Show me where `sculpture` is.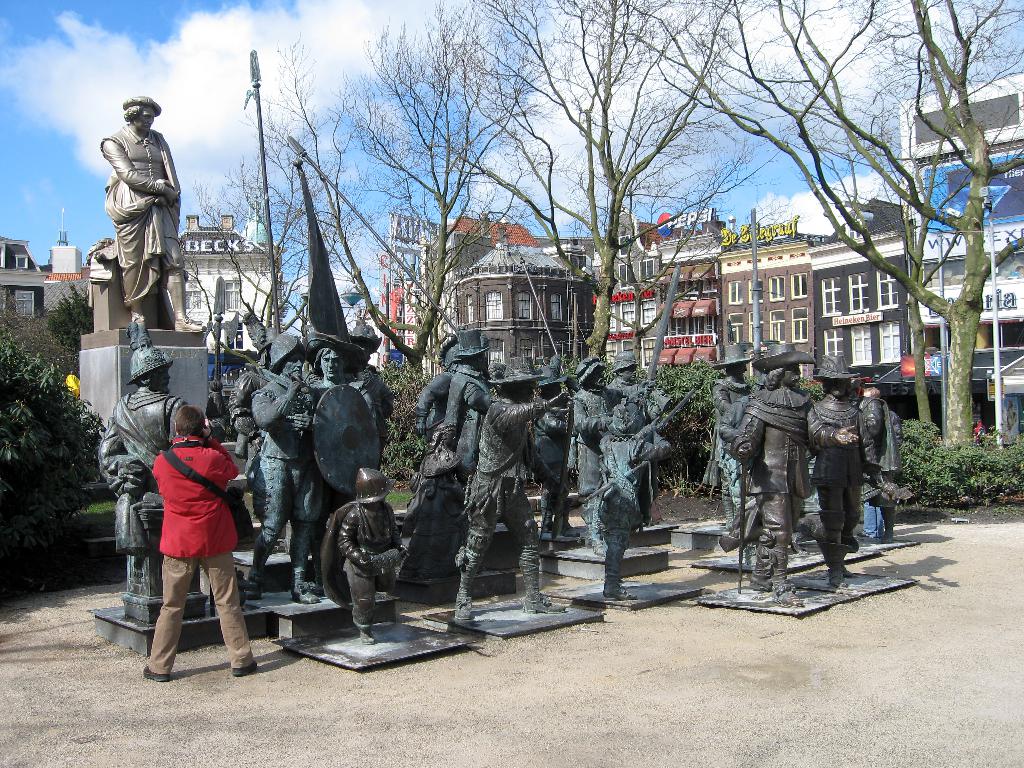
`sculpture` is at {"x1": 318, "y1": 333, "x2": 403, "y2": 463}.
